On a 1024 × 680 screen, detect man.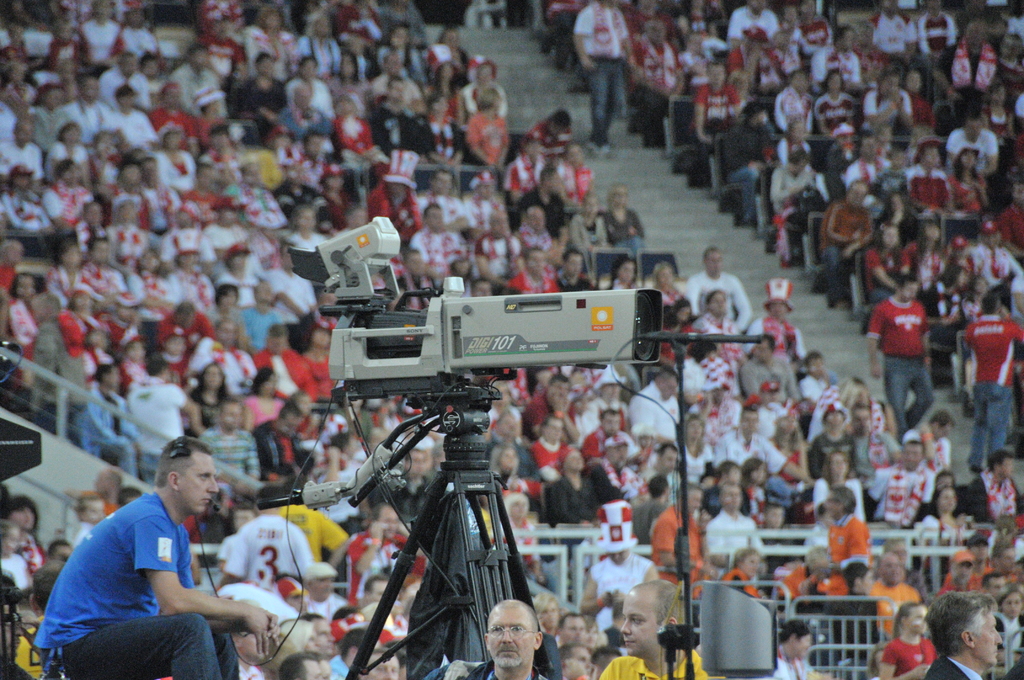
region(33, 444, 277, 679).
